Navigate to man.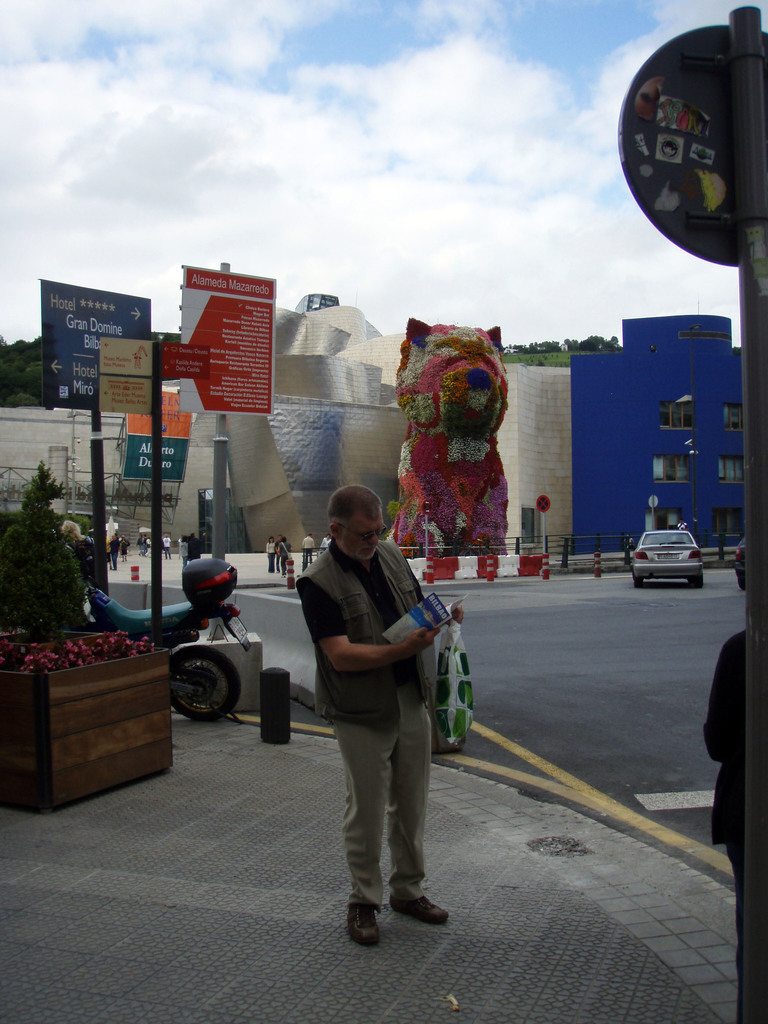
Navigation target: bbox=[303, 532, 312, 569].
